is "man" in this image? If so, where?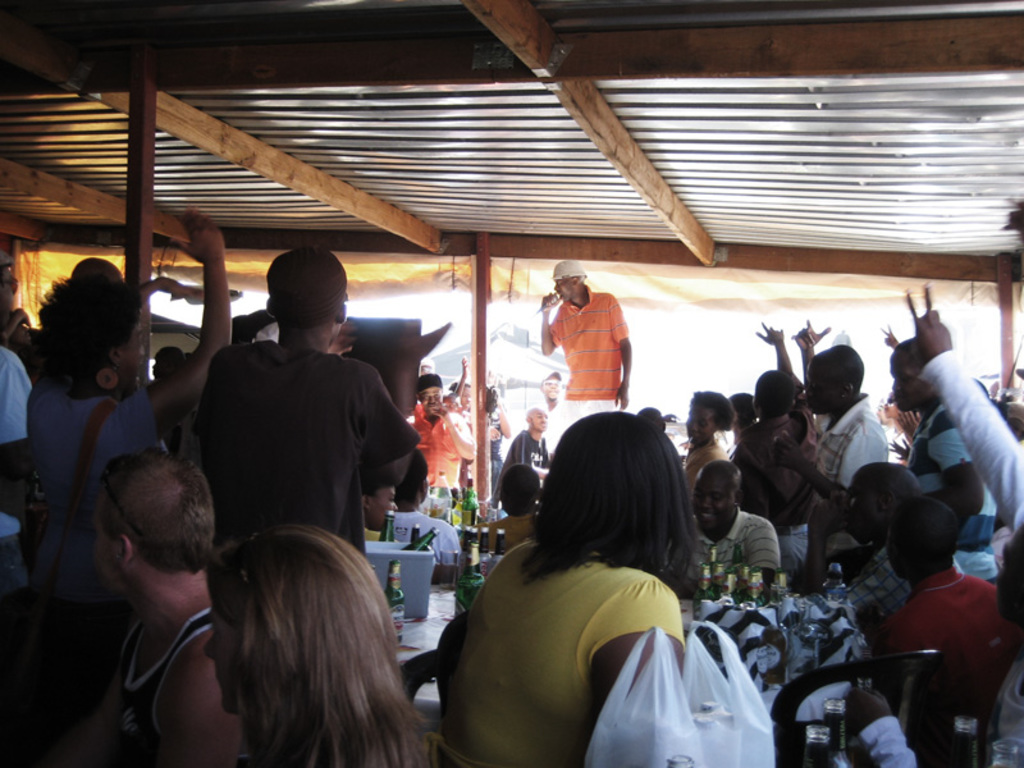
Yes, at detection(79, 252, 128, 284).
